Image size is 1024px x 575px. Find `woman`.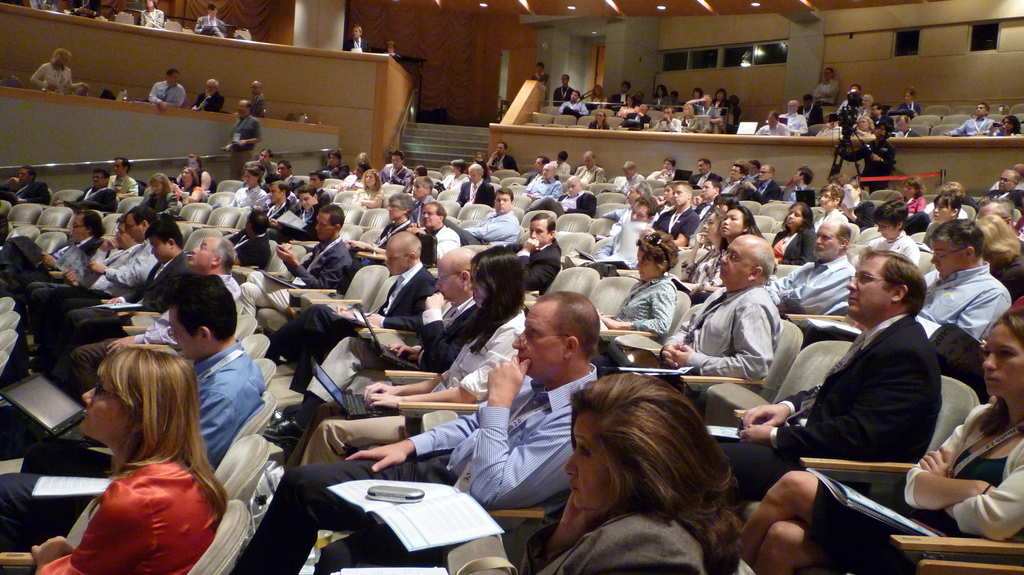
detection(852, 115, 877, 139).
